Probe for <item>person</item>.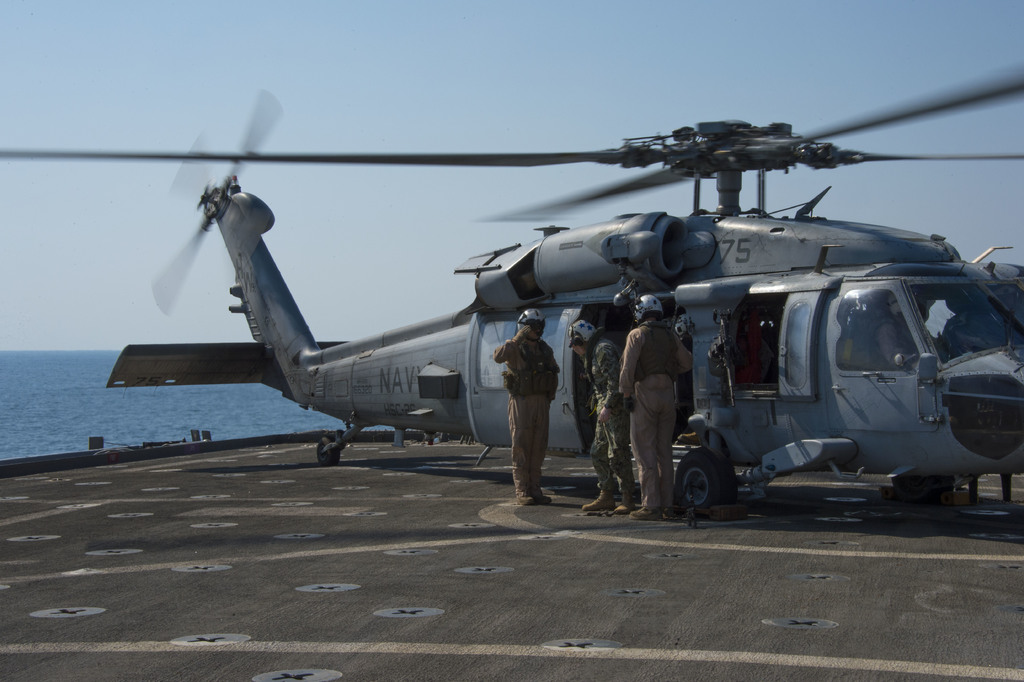
Probe result: crop(572, 315, 621, 512).
